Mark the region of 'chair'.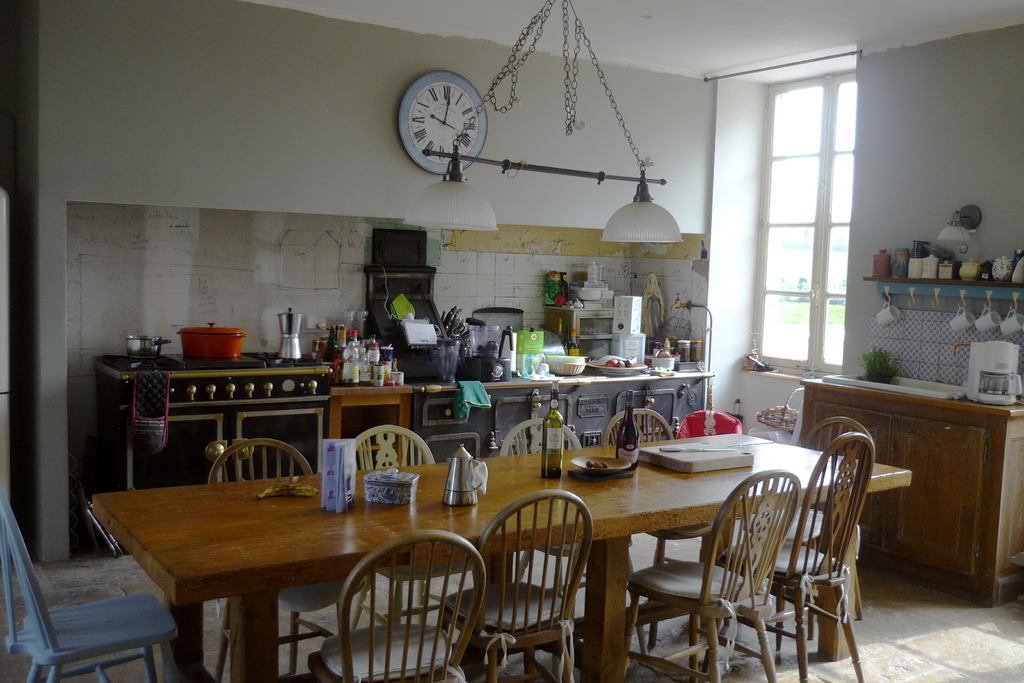
Region: 350, 424, 442, 632.
